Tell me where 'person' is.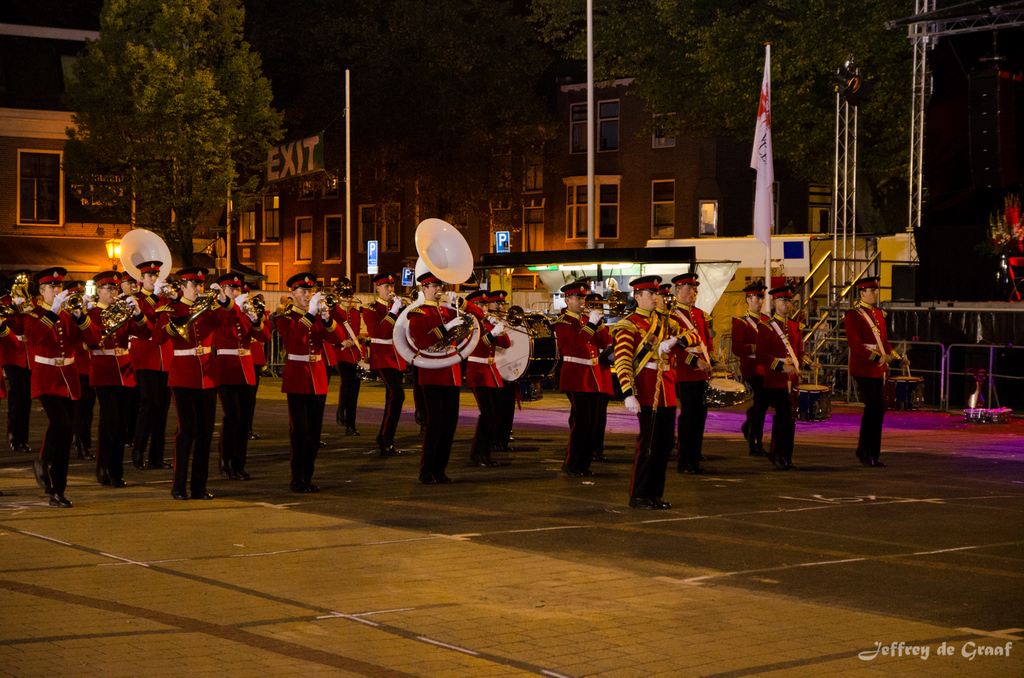
'person' is at bbox=[272, 274, 332, 485].
